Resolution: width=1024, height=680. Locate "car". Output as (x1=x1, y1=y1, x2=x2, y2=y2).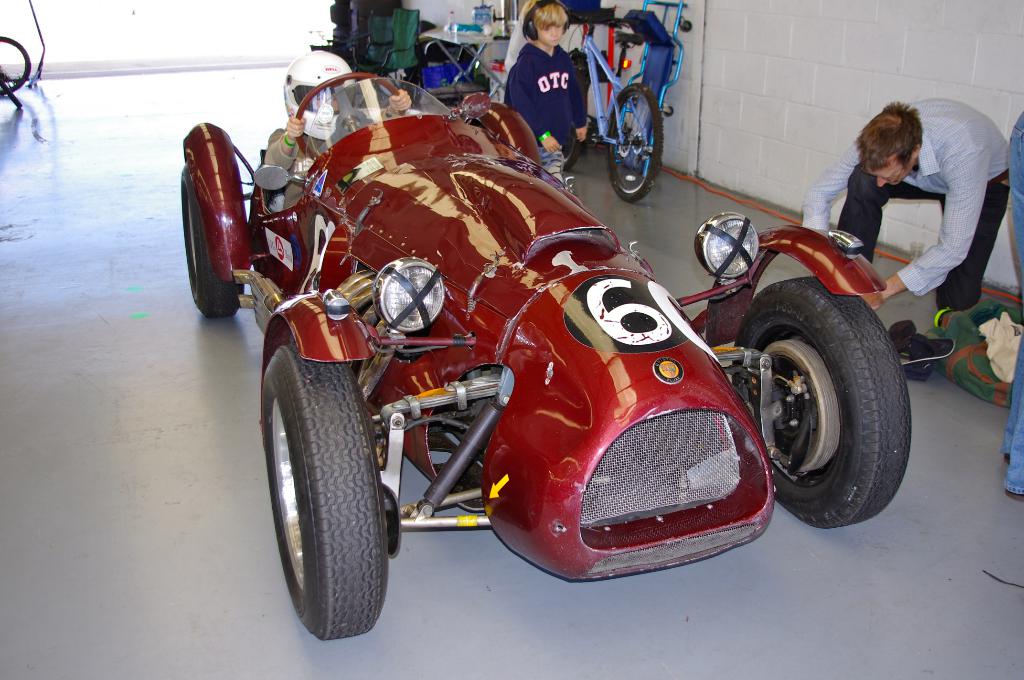
(x1=182, y1=63, x2=929, y2=624).
